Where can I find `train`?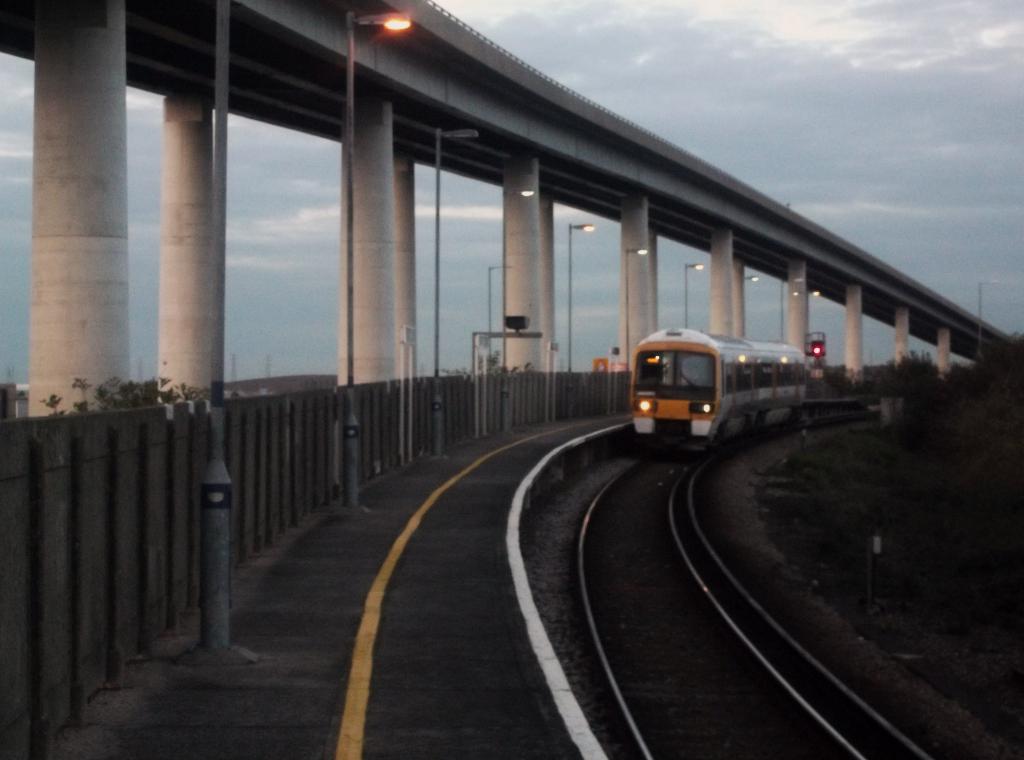
You can find it at select_region(630, 326, 806, 449).
